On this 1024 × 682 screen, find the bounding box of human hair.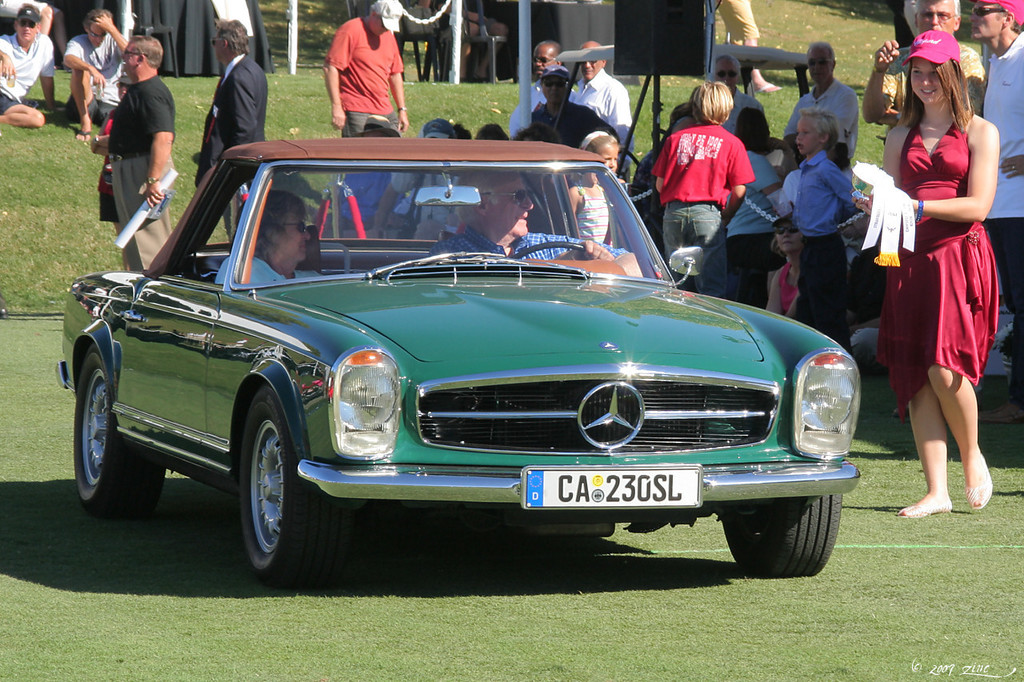
Bounding box: <bbox>228, 189, 307, 257</bbox>.
